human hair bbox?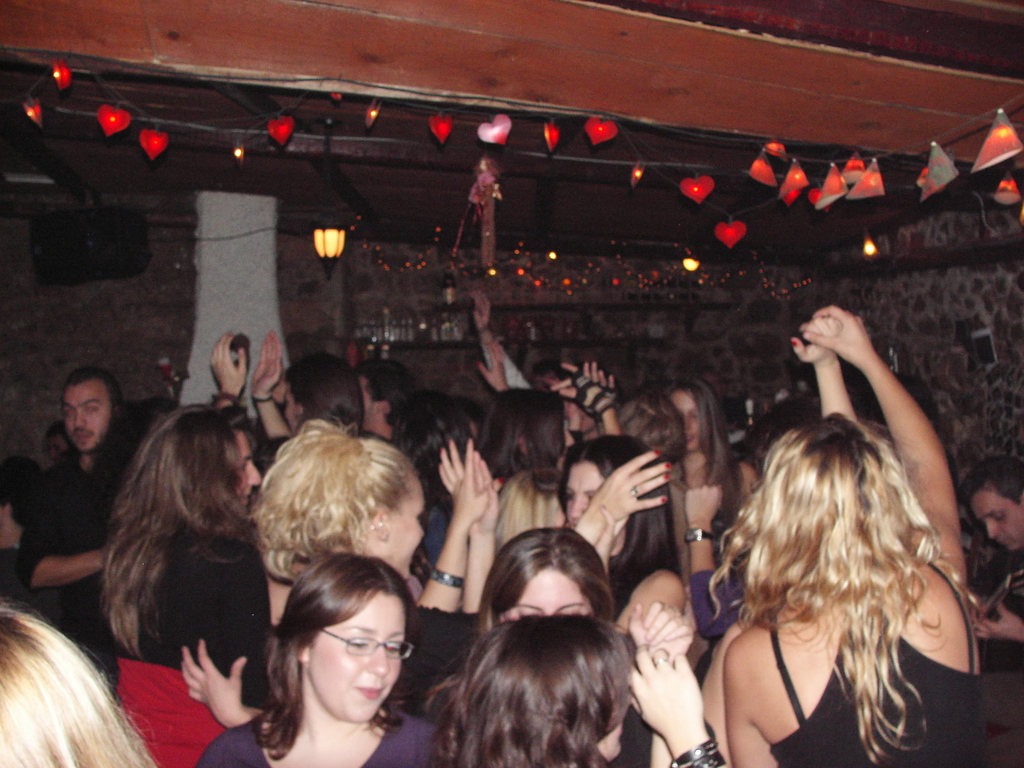
(285, 345, 371, 431)
